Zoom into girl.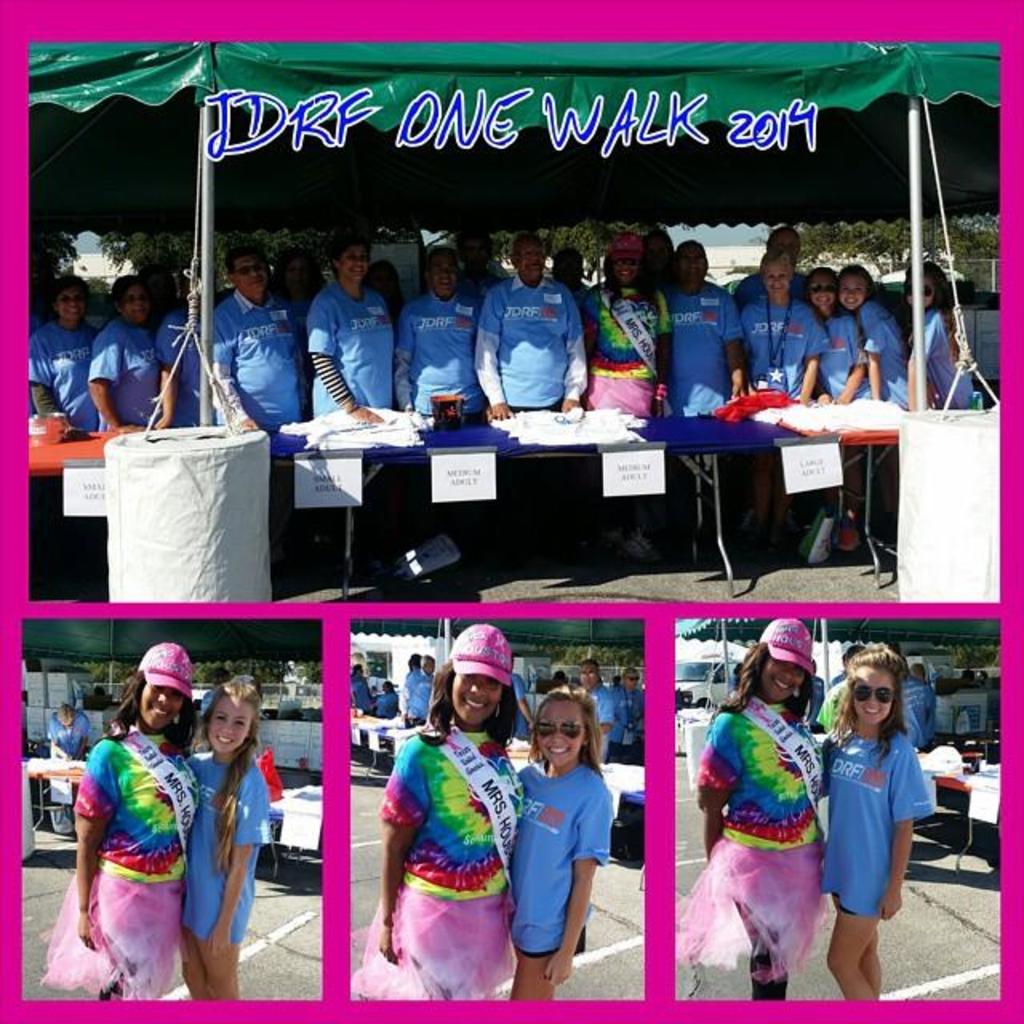
Zoom target: locate(378, 622, 525, 1006).
